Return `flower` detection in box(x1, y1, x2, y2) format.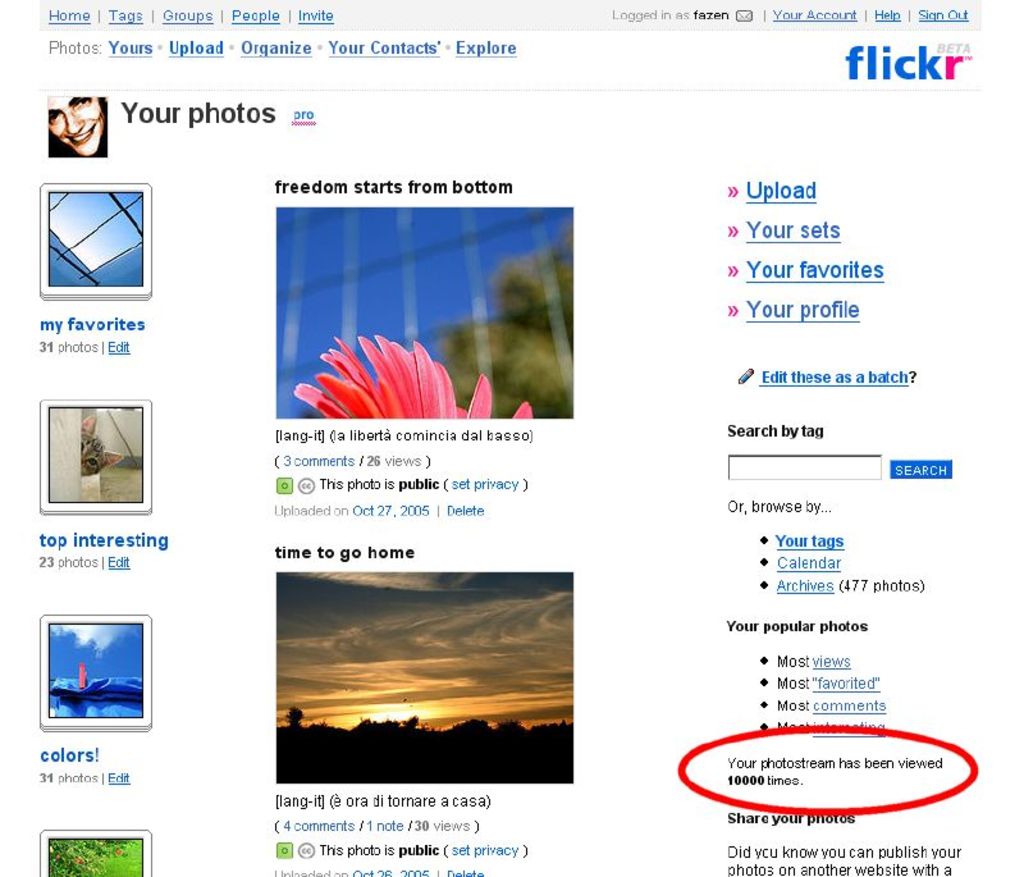
box(294, 318, 559, 415).
